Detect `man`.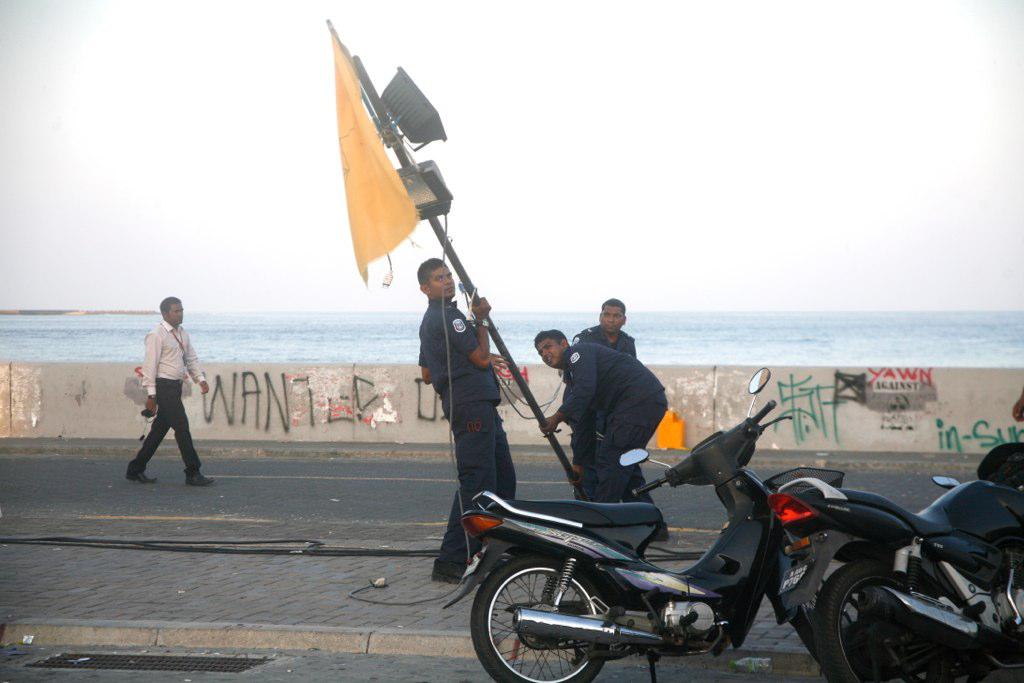
Detected at left=543, top=325, right=668, bottom=546.
